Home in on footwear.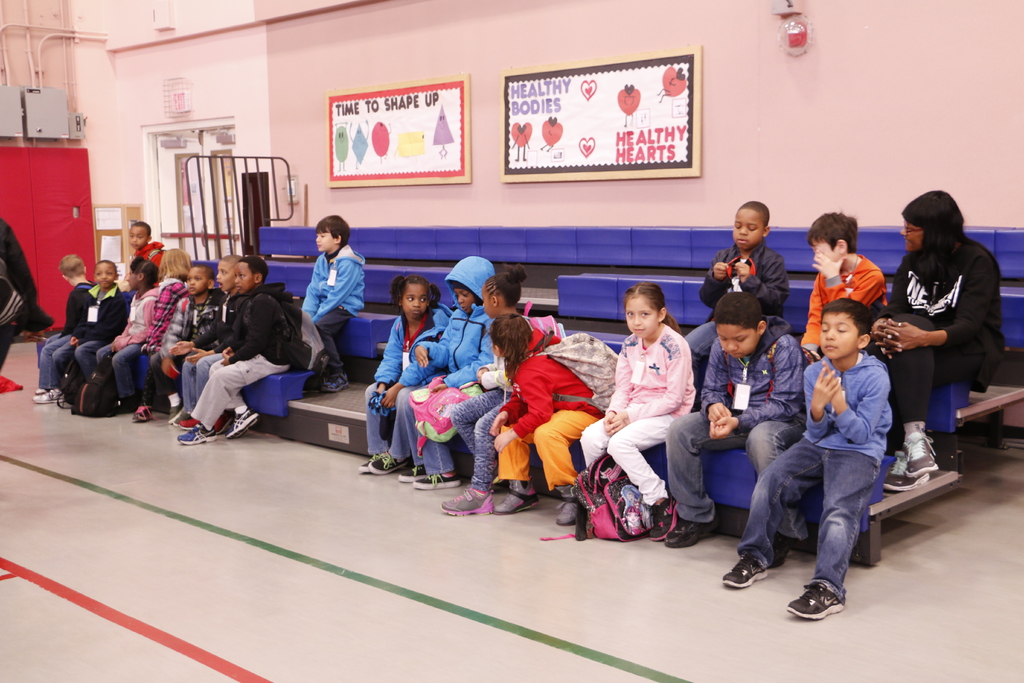
Homed in at box=[34, 384, 61, 398].
